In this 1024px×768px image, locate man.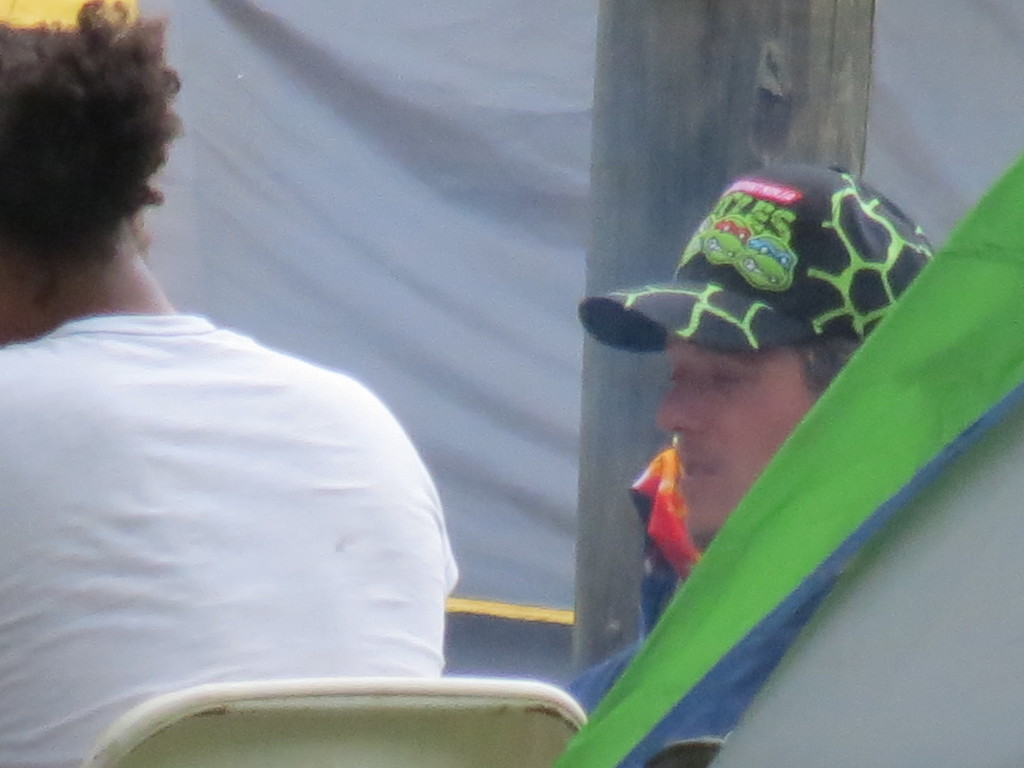
Bounding box: (left=573, top=165, right=935, bottom=713).
